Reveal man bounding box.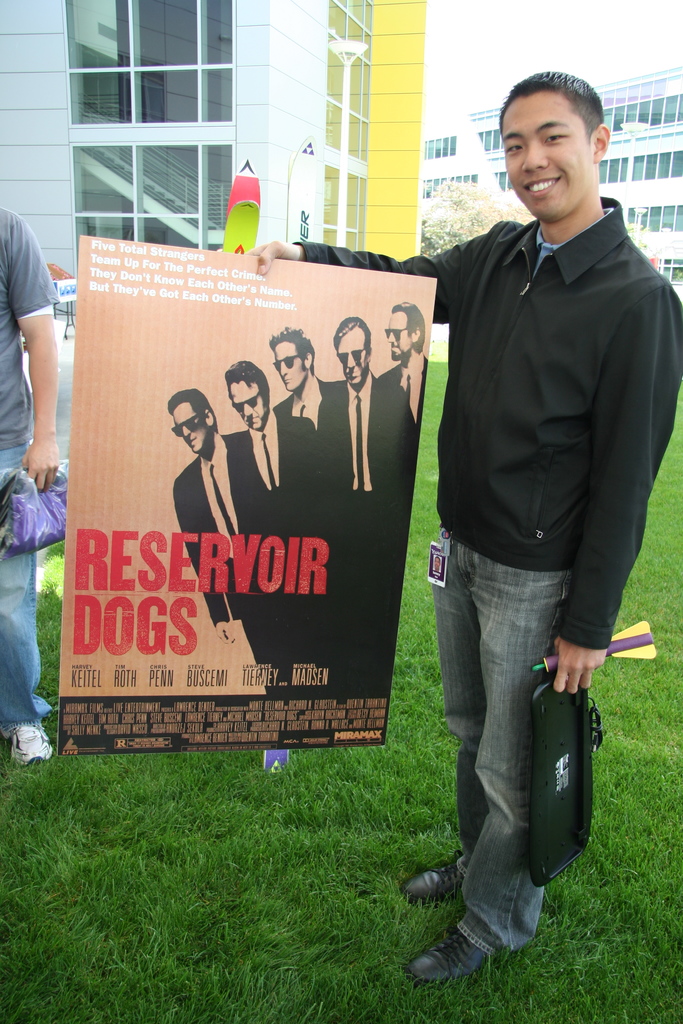
Revealed: 273:335:380:671.
